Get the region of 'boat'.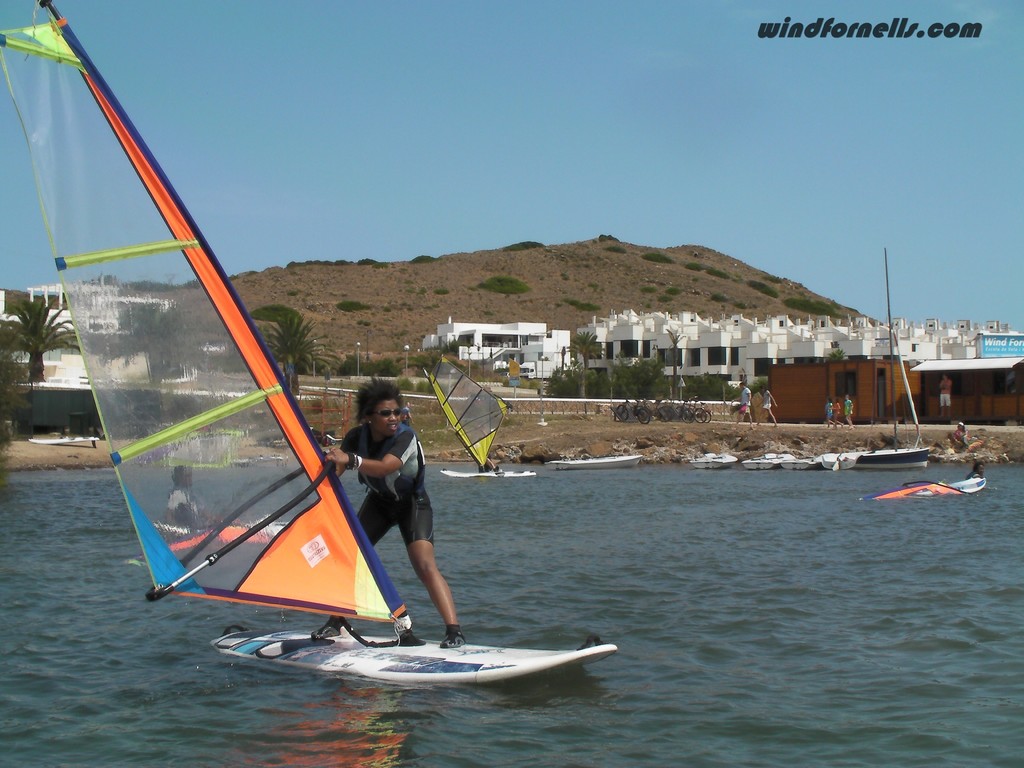
819, 449, 882, 467.
